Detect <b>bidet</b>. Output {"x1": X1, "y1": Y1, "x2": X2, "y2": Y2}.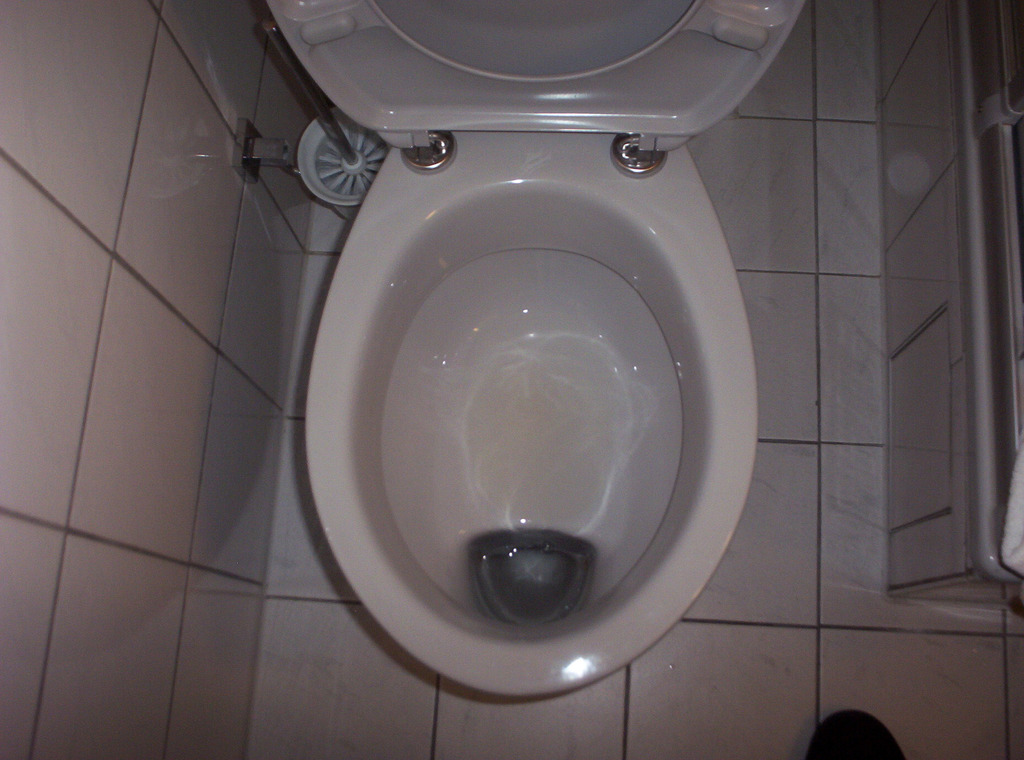
{"x1": 300, "y1": 133, "x2": 759, "y2": 706}.
